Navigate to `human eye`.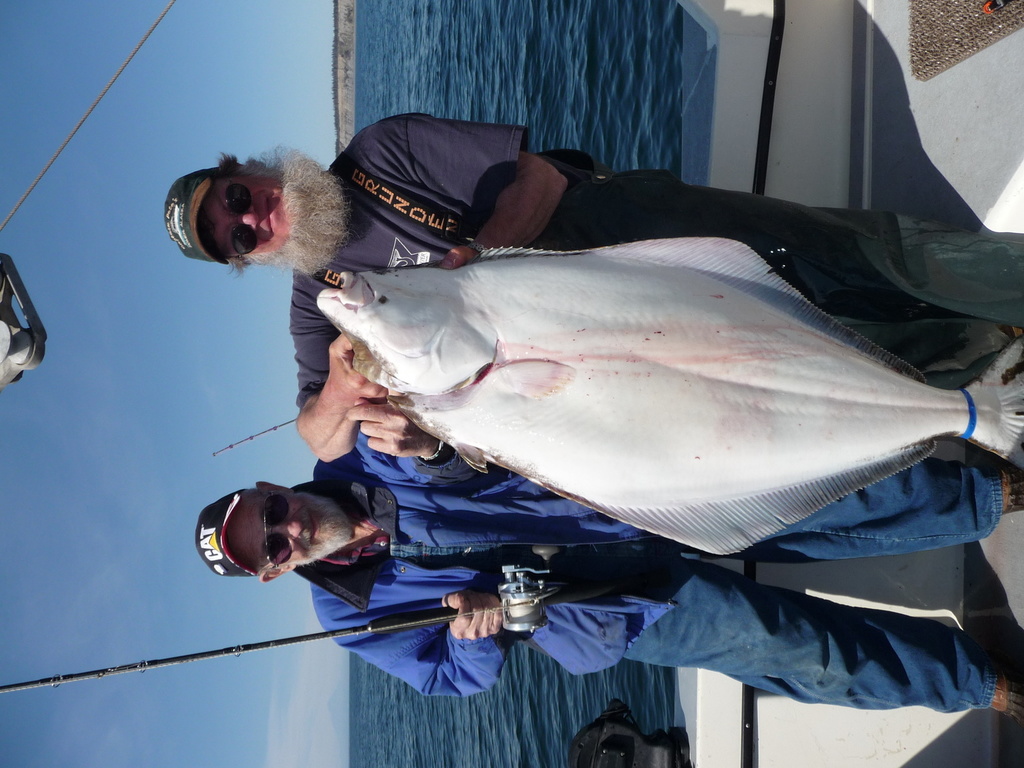
Navigation target: bbox(226, 186, 246, 215).
